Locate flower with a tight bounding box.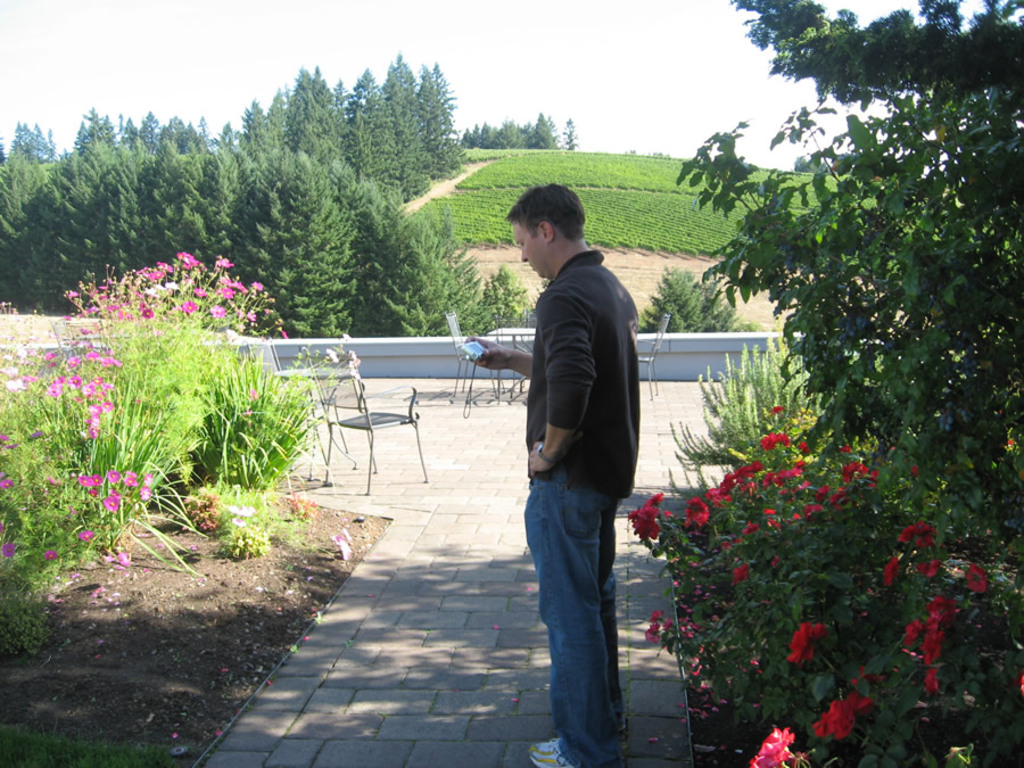
{"left": 106, "top": 489, "right": 122, "bottom": 515}.
